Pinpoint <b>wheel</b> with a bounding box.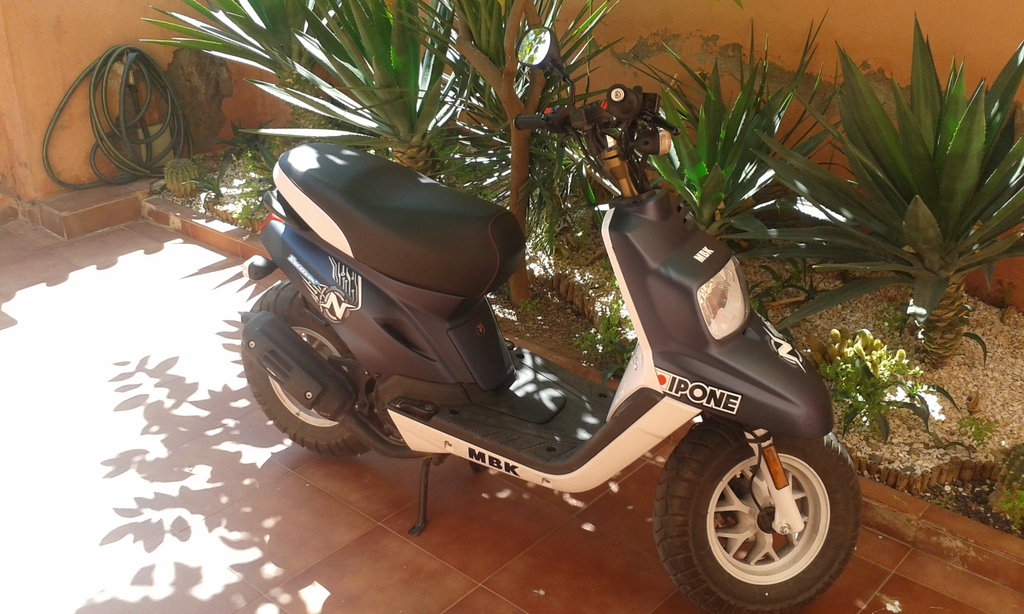
l=650, t=418, r=866, b=613.
